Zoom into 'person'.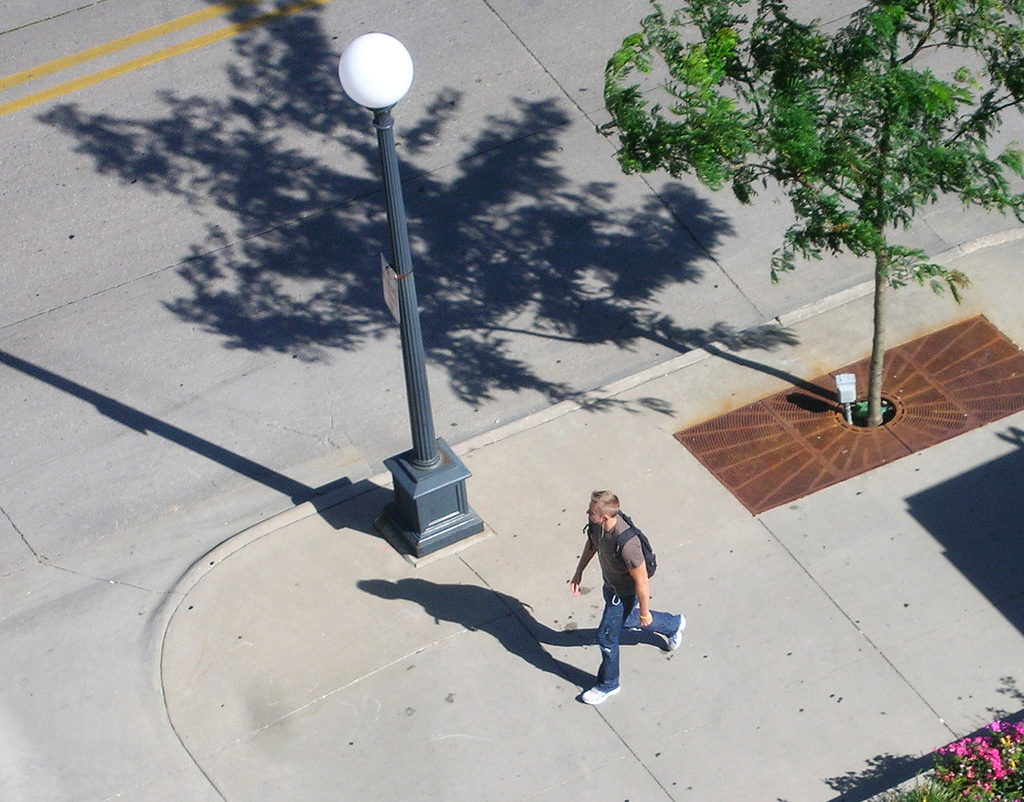
Zoom target: locate(573, 479, 666, 680).
